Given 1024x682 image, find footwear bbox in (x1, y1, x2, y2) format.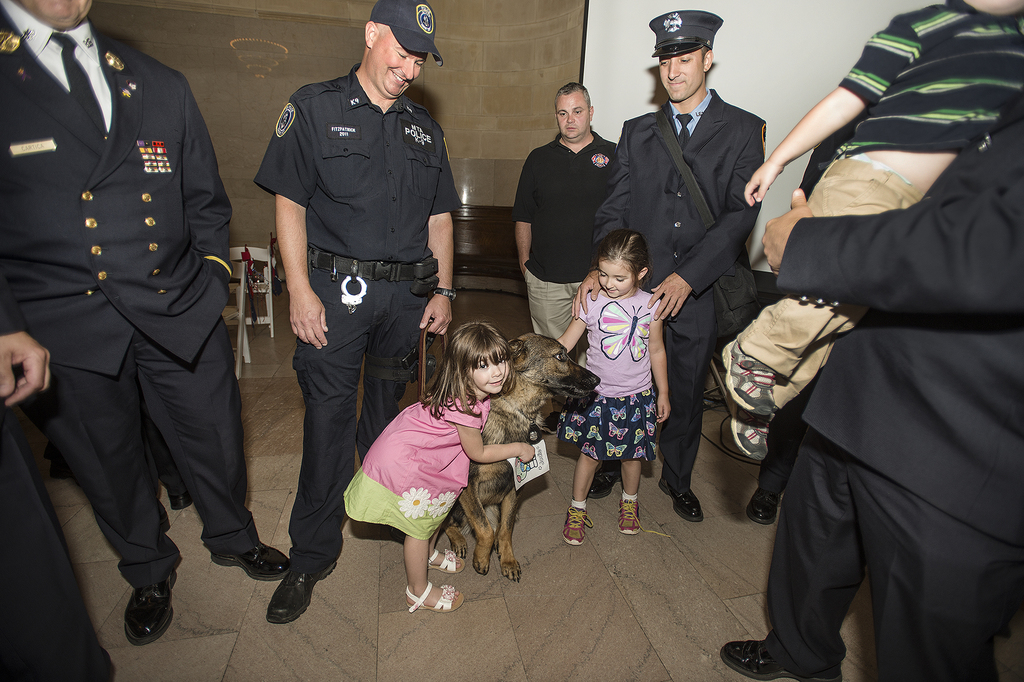
(747, 487, 776, 521).
